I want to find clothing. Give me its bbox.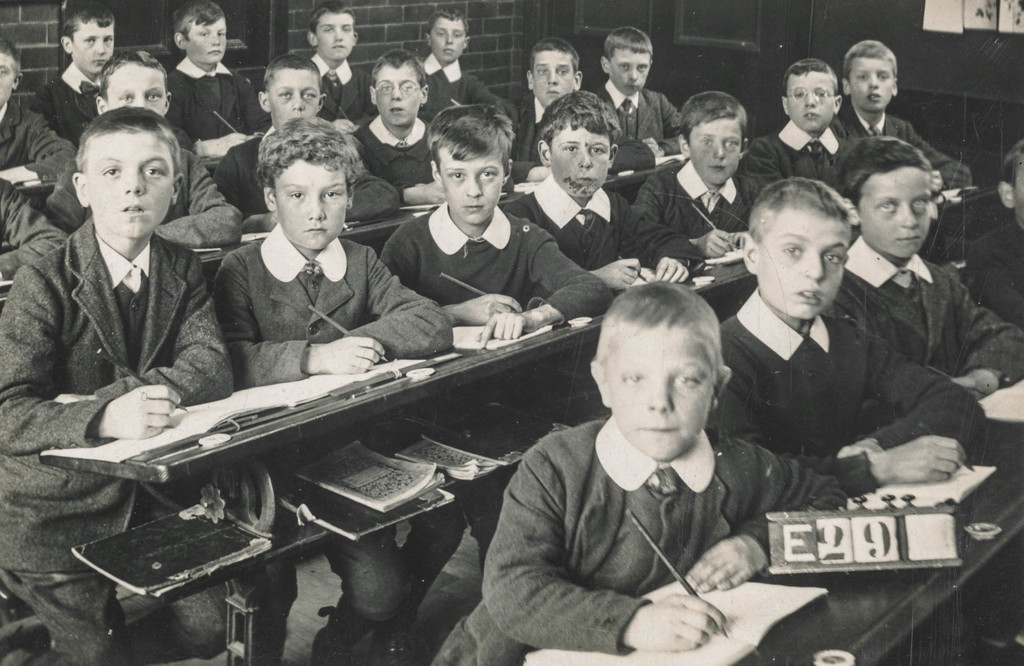
<bbox>0, 175, 77, 275</bbox>.
